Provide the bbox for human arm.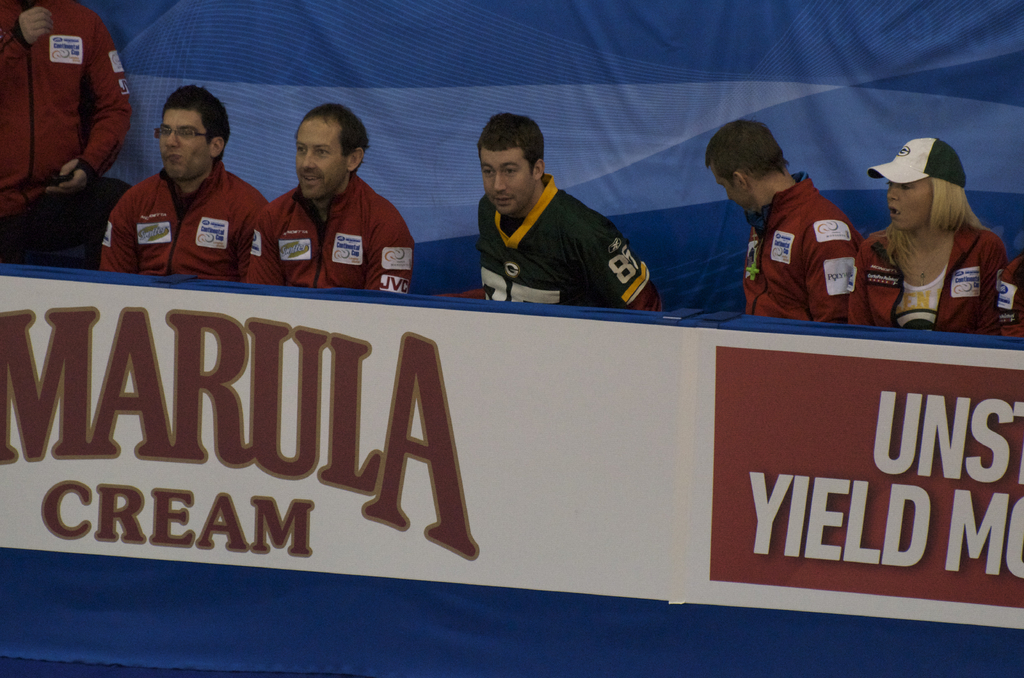
l=975, t=234, r=1004, b=339.
